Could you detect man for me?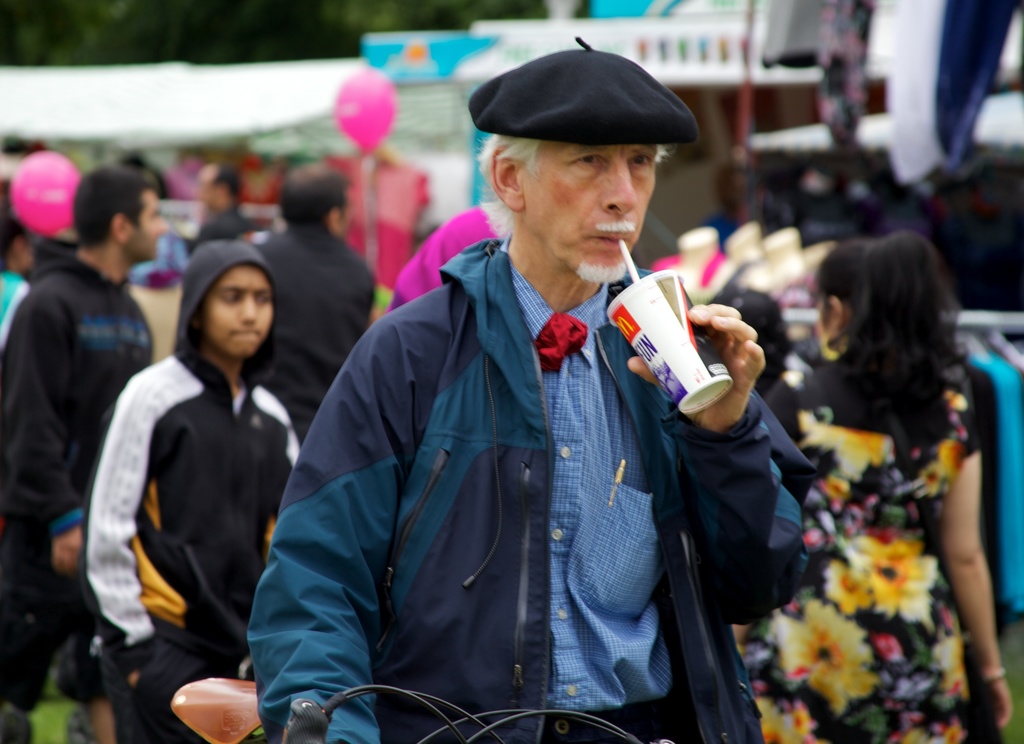
Detection result: x1=88 y1=237 x2=298 y2=743.
